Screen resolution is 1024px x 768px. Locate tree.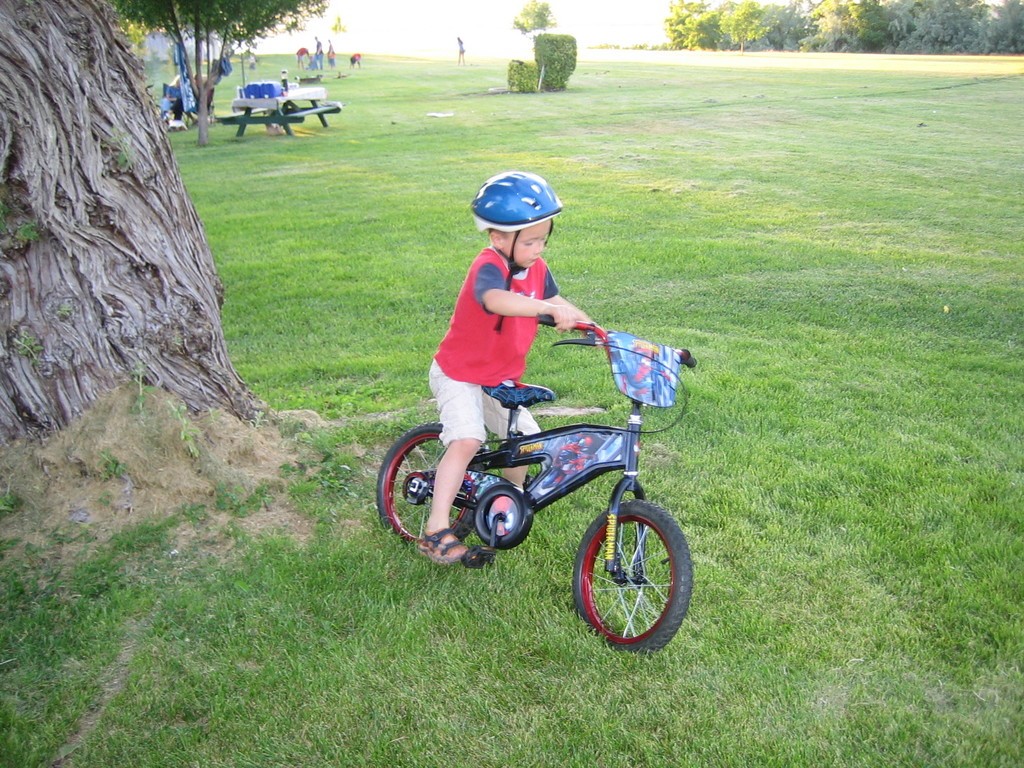
(721, 0, 771, 52).
